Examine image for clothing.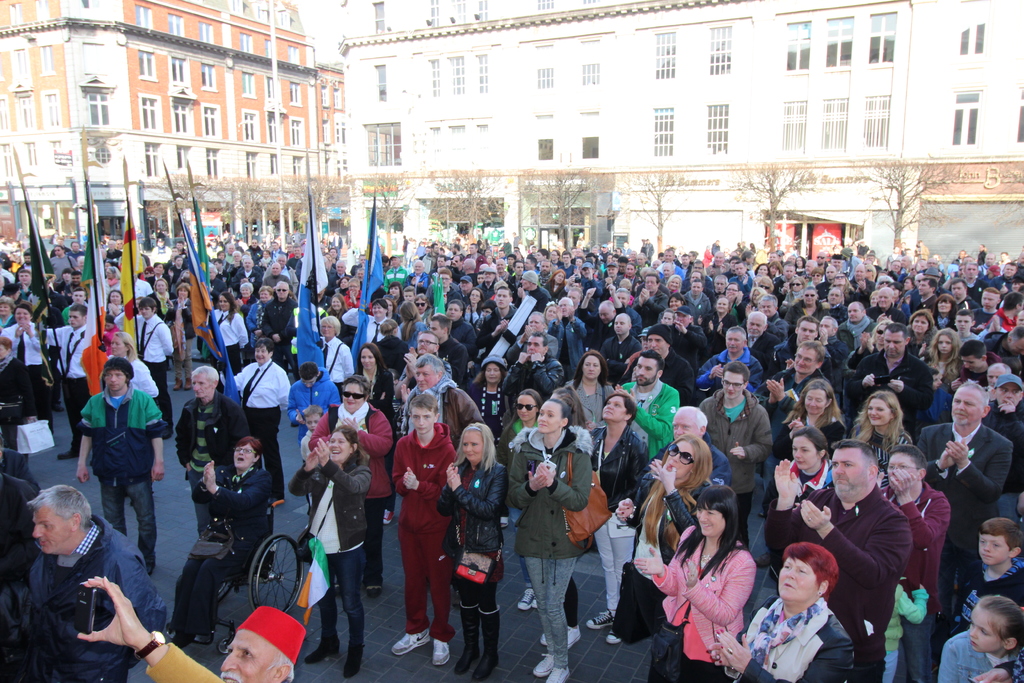
Examination result: (79,383,175,484).
